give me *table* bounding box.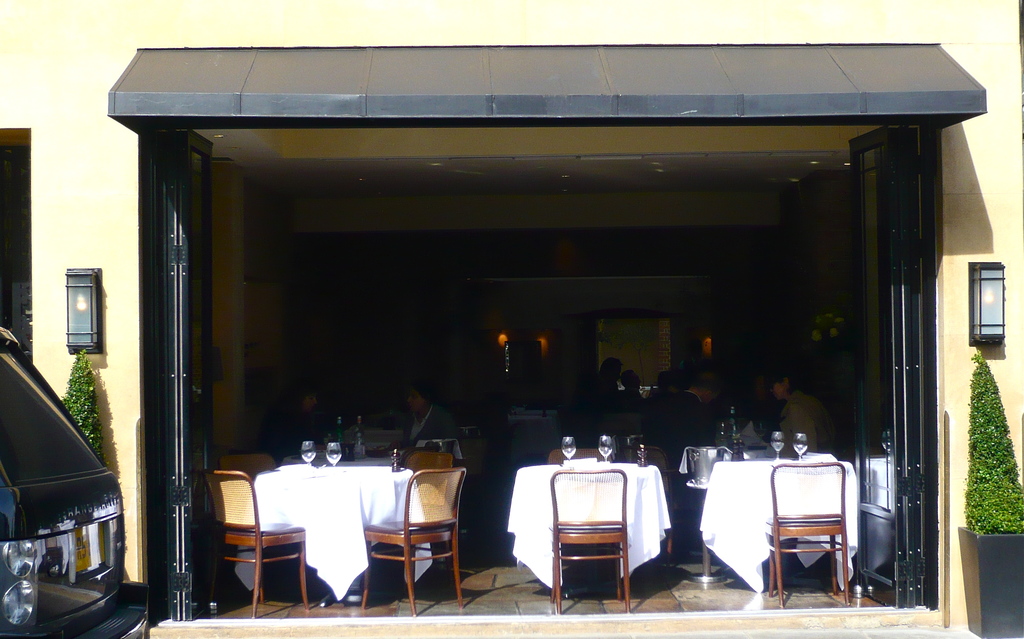
(x1=179, y1=469, x2=496, y2=612).
